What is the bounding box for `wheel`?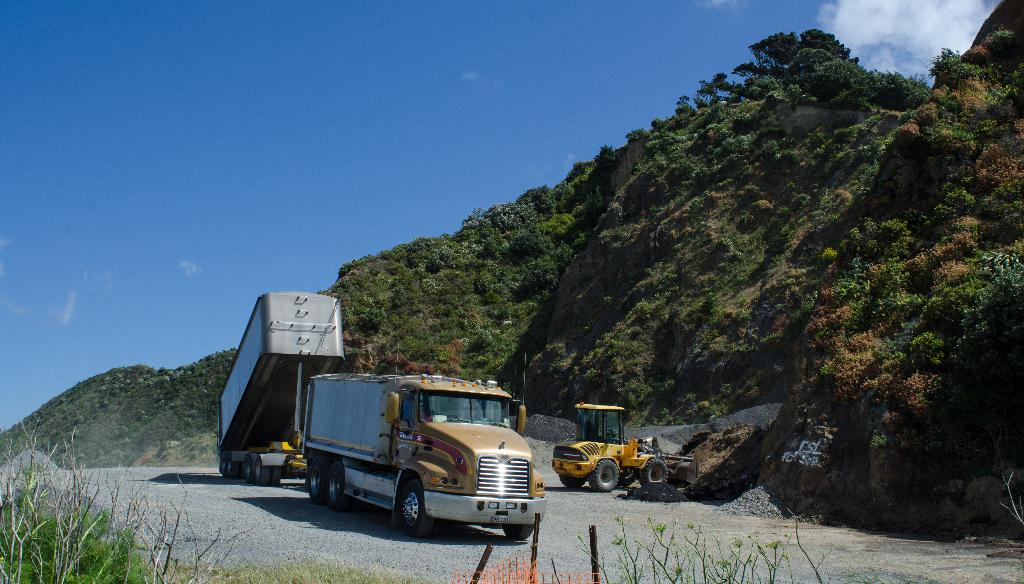
308,459,326,503.
